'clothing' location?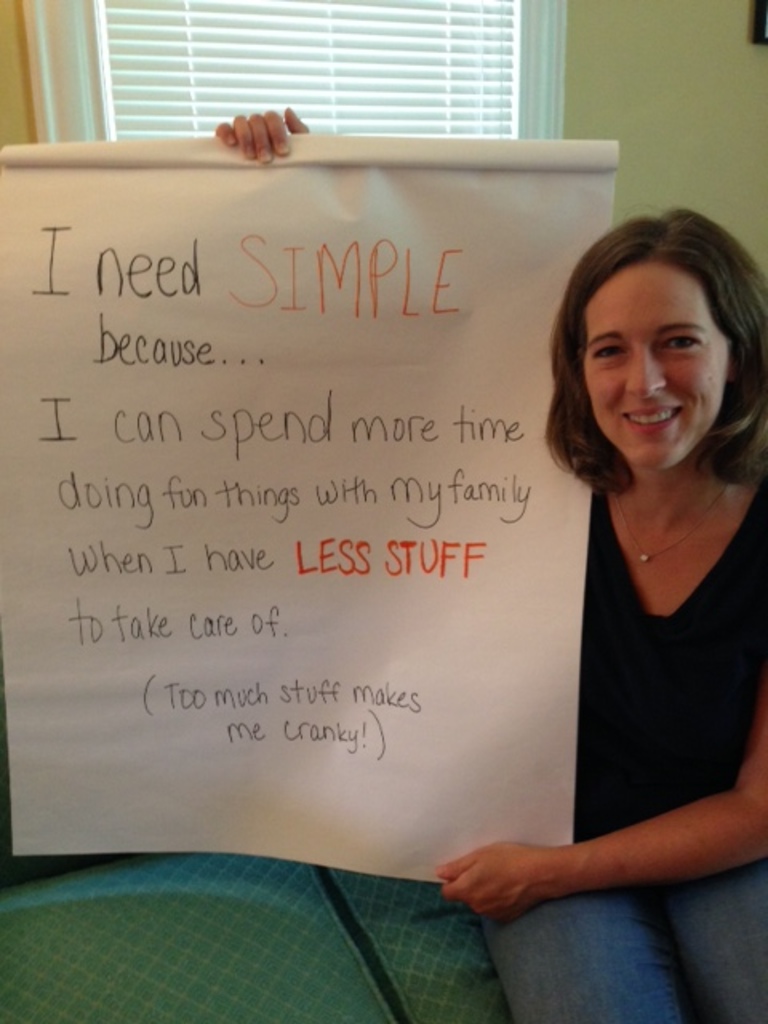
select_region(482, 488, 766, 1022)
